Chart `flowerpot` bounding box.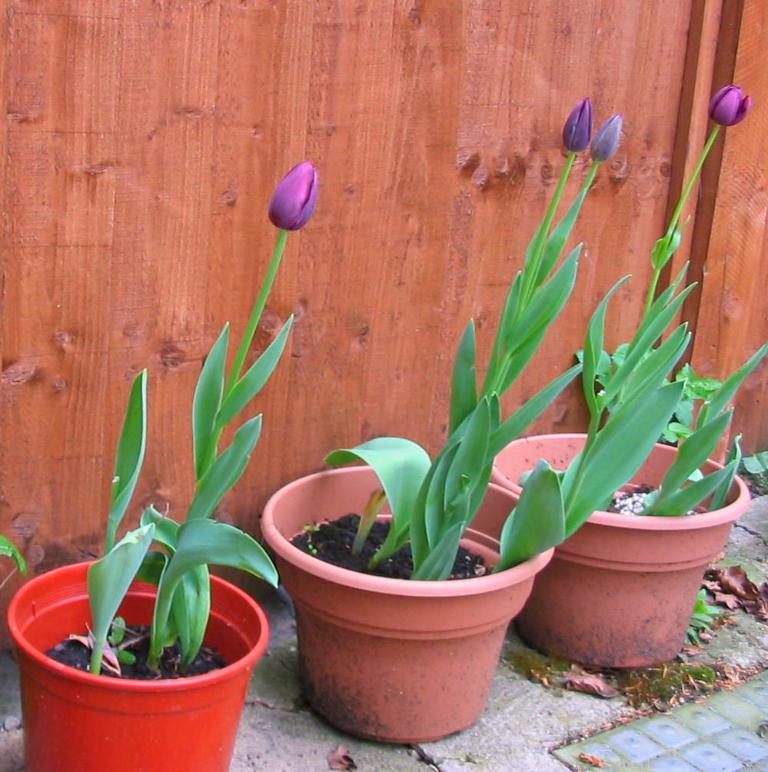
Charted: (252, 461, 572, 730).
